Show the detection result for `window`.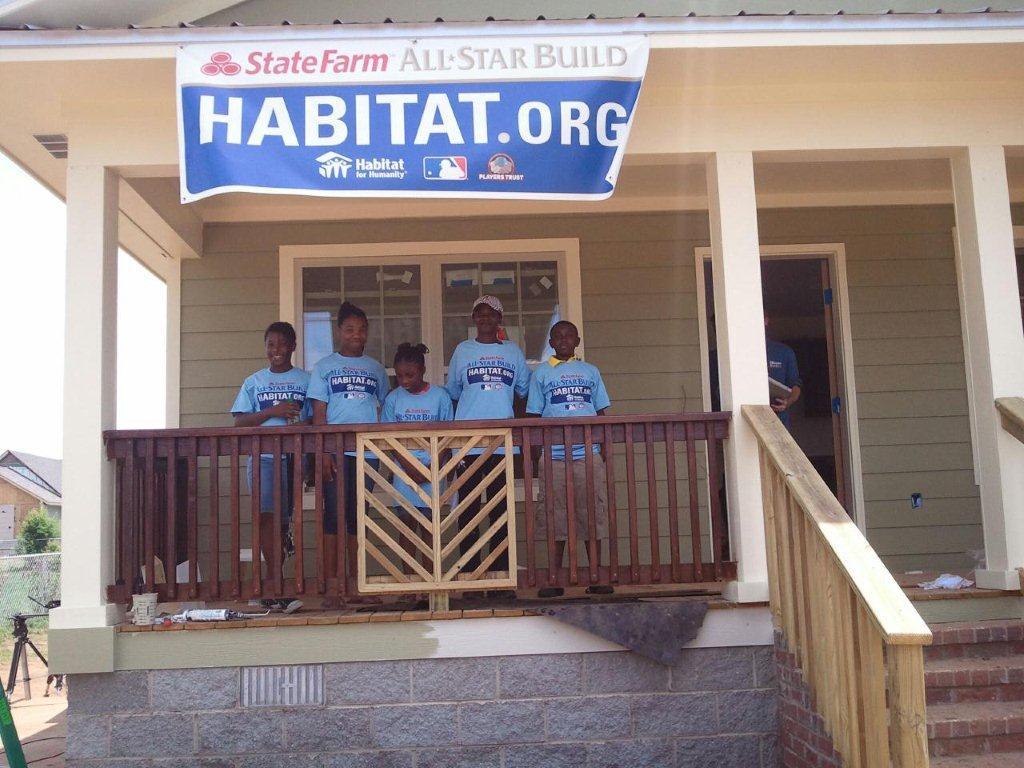
x1=952, y1=223, x2=1023, y2=483.
